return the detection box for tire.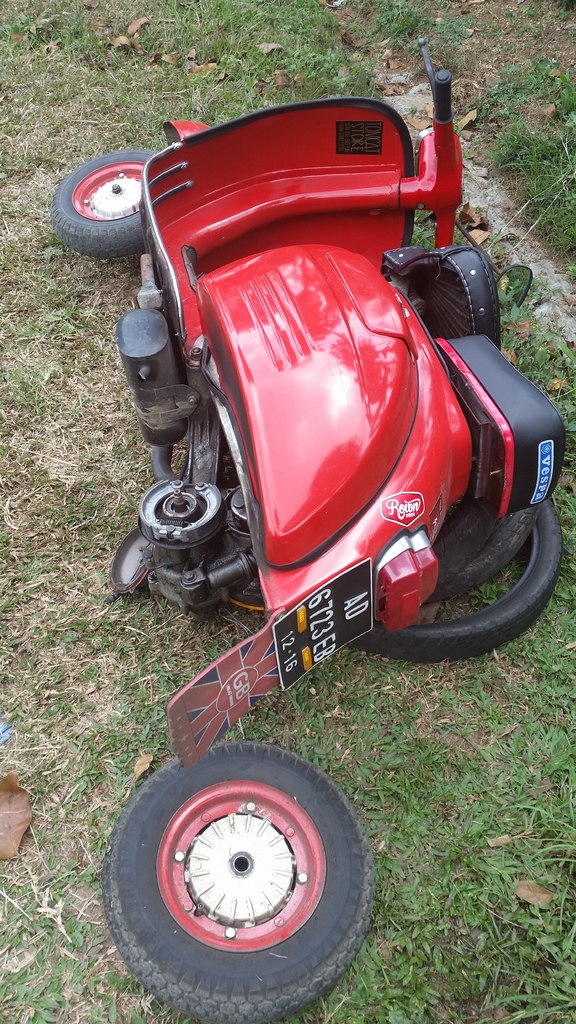
crop(104, 743, 376, 1023).
